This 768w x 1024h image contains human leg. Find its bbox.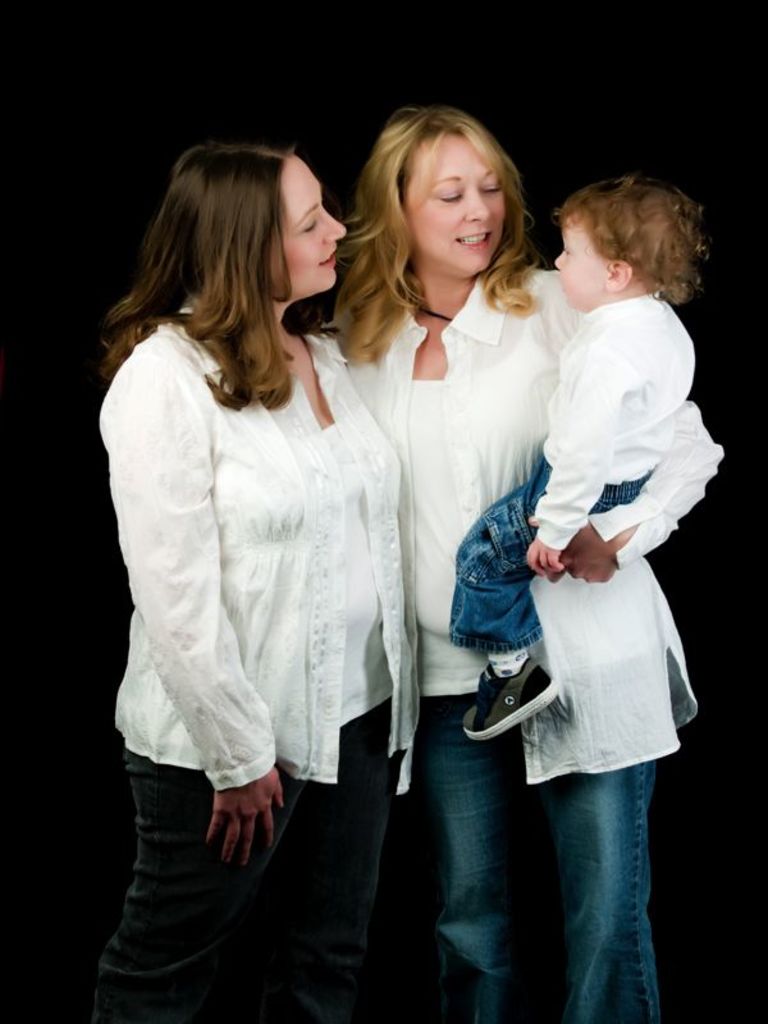
[x1=274, y1=662, x2=410, y2=1023].
